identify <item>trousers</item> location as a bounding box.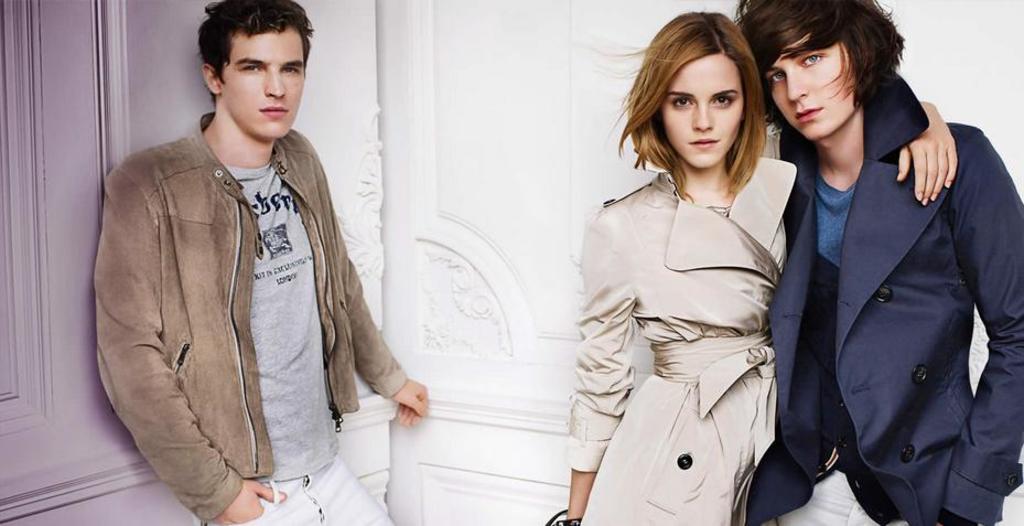
{"left": 194, "top": 450, "right": 399, "bottom": 525}.
